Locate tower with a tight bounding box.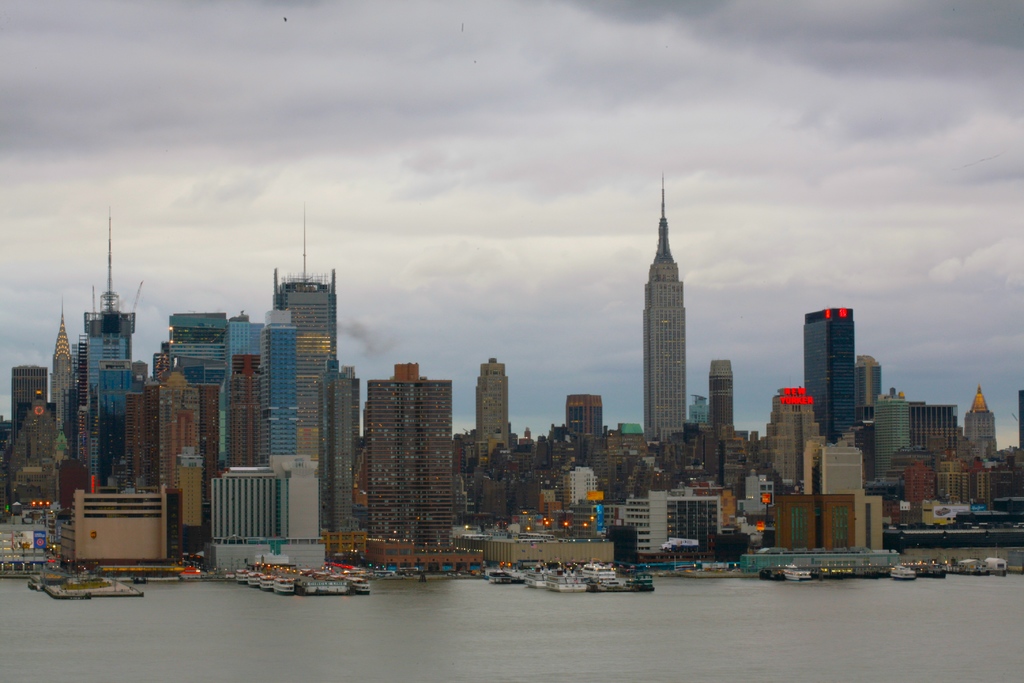
box(50, 298, 76, 463).
